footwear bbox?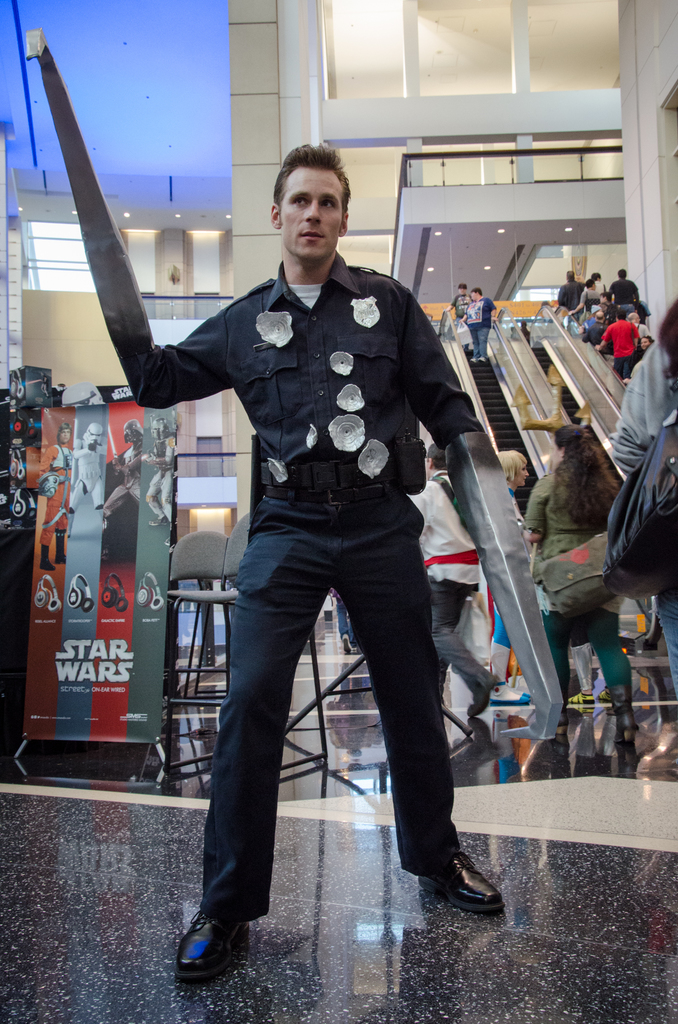
select_region(606, 679, 640, 730)
